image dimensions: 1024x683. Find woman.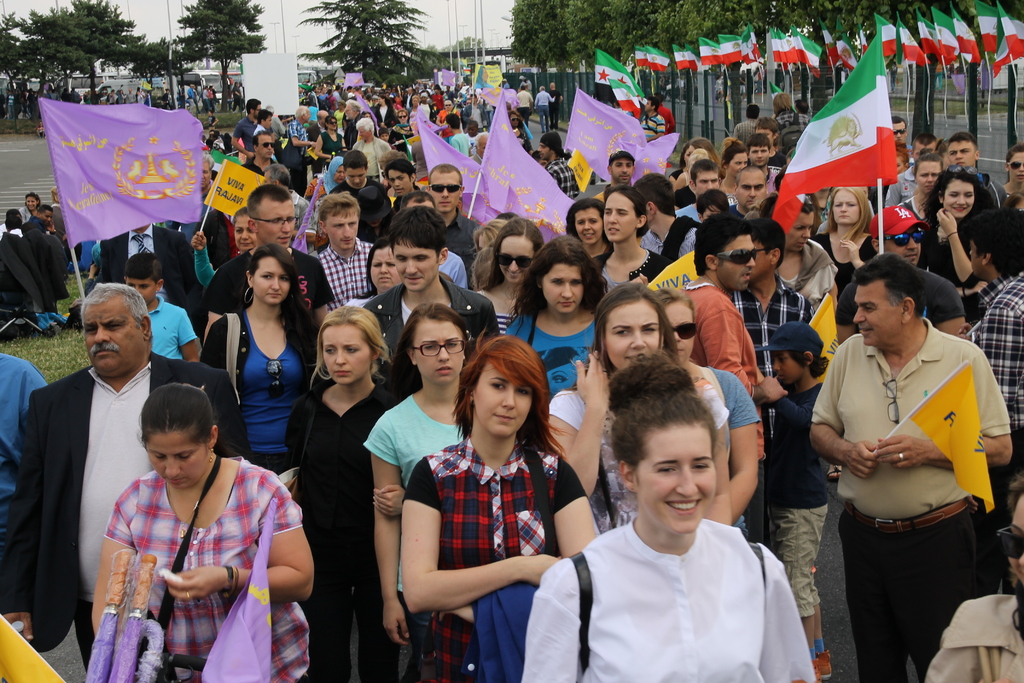
detection(590, 184, 675, 284).
